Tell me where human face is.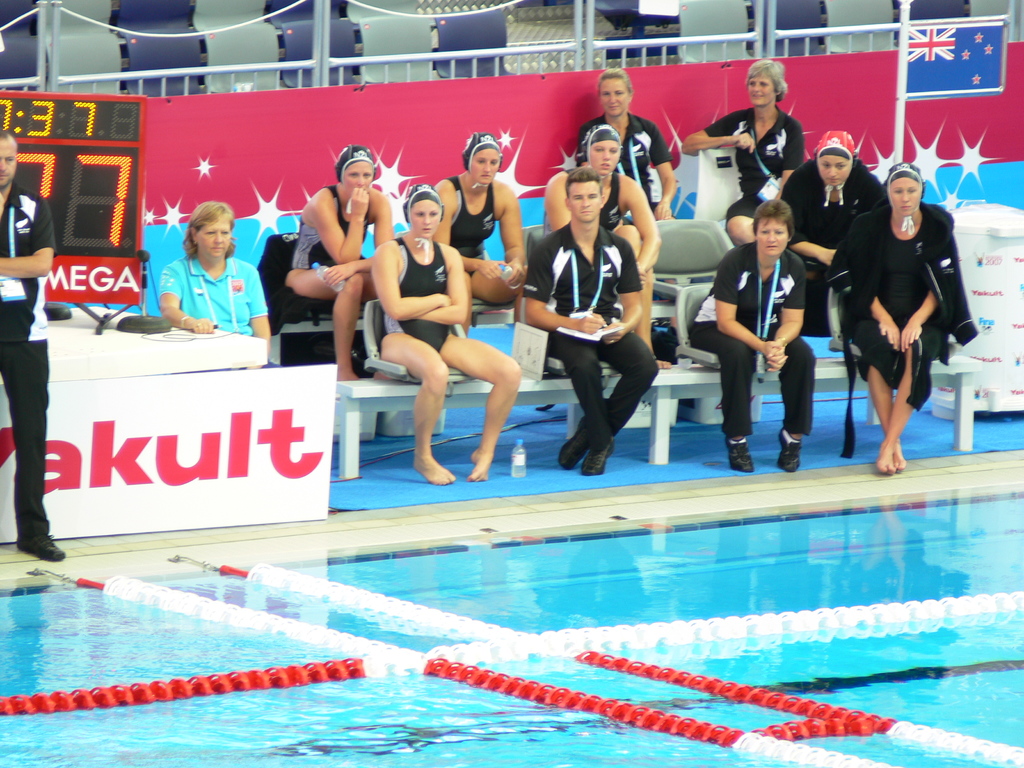
human face is at left=599, top=77, right=628, bottom=116.
